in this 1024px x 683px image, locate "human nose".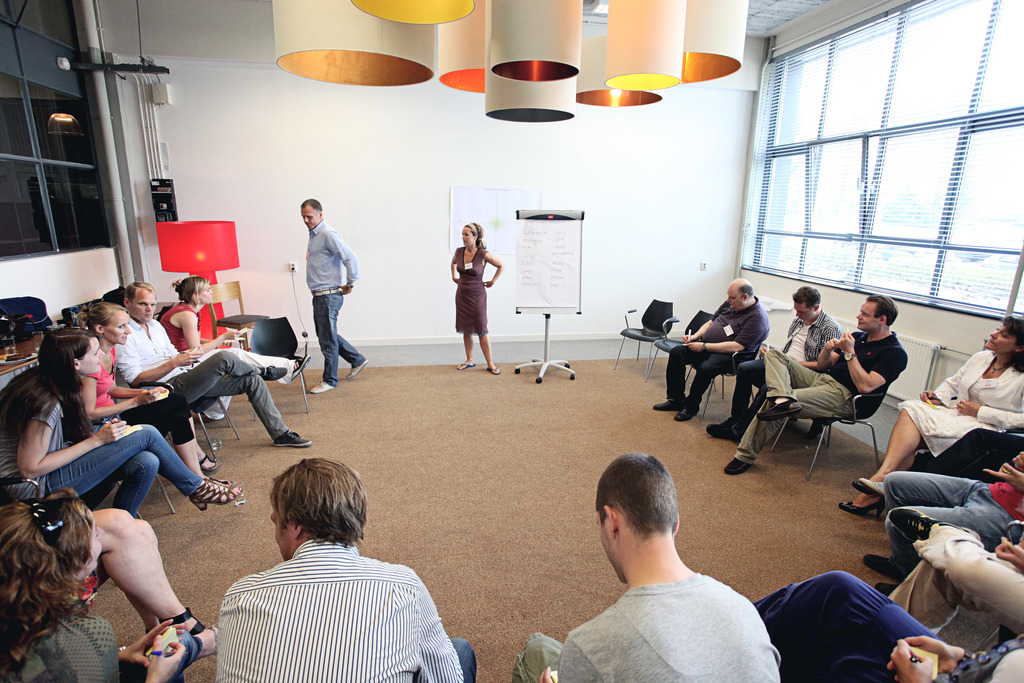
Bounding box: detection(145, 302, 152, 311).
